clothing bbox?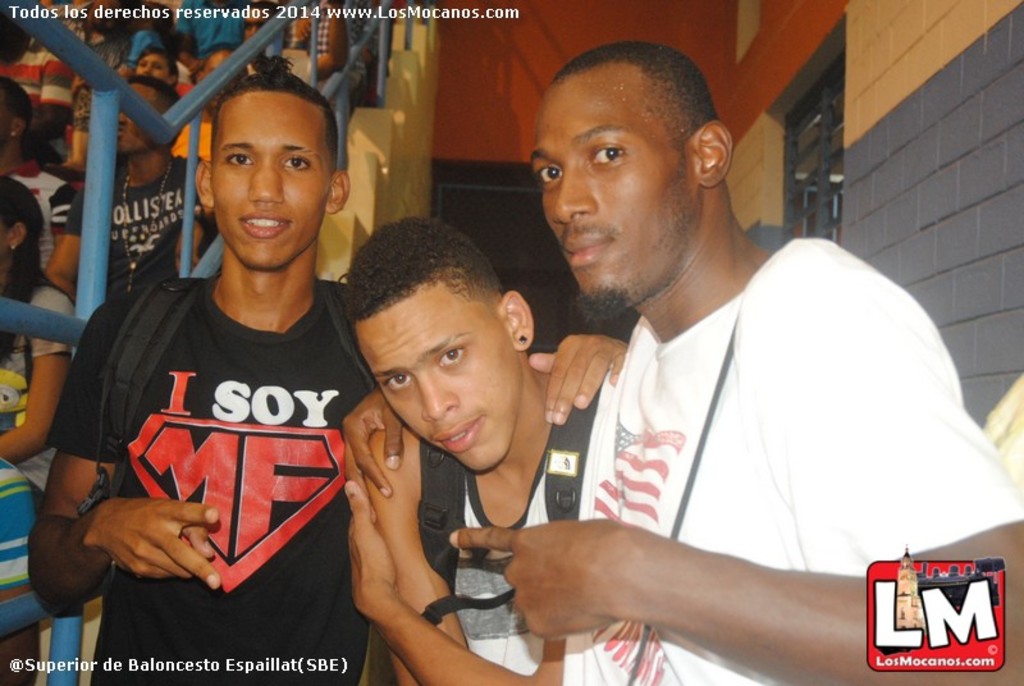
{"left": 435, "top": 398, "right": 589, "bottom": 685}
